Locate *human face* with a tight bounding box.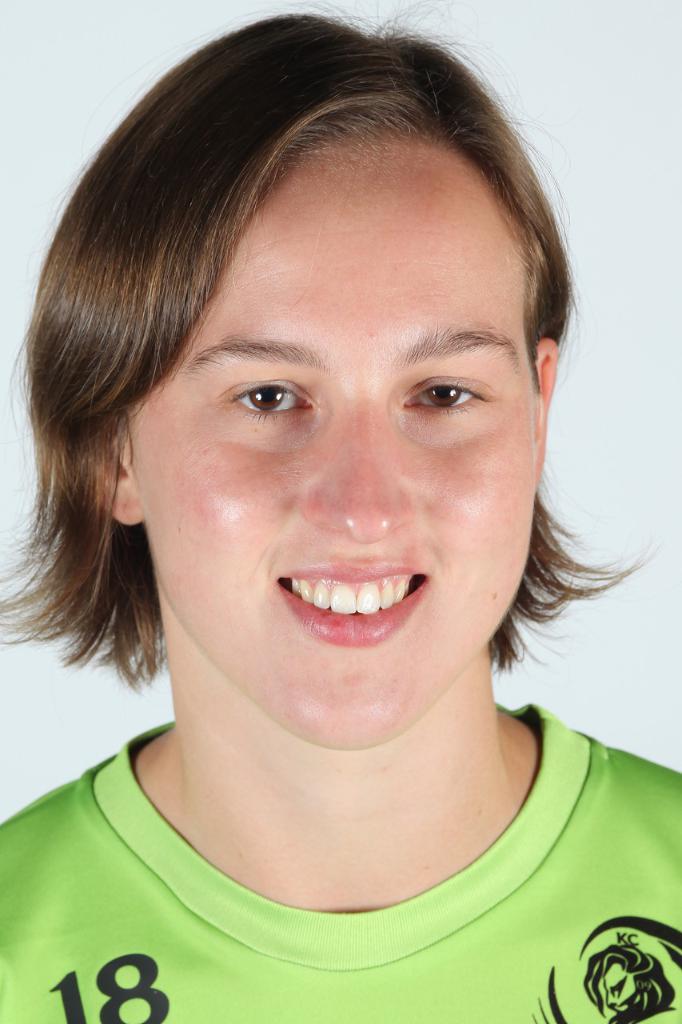
(147,152,530,750).
